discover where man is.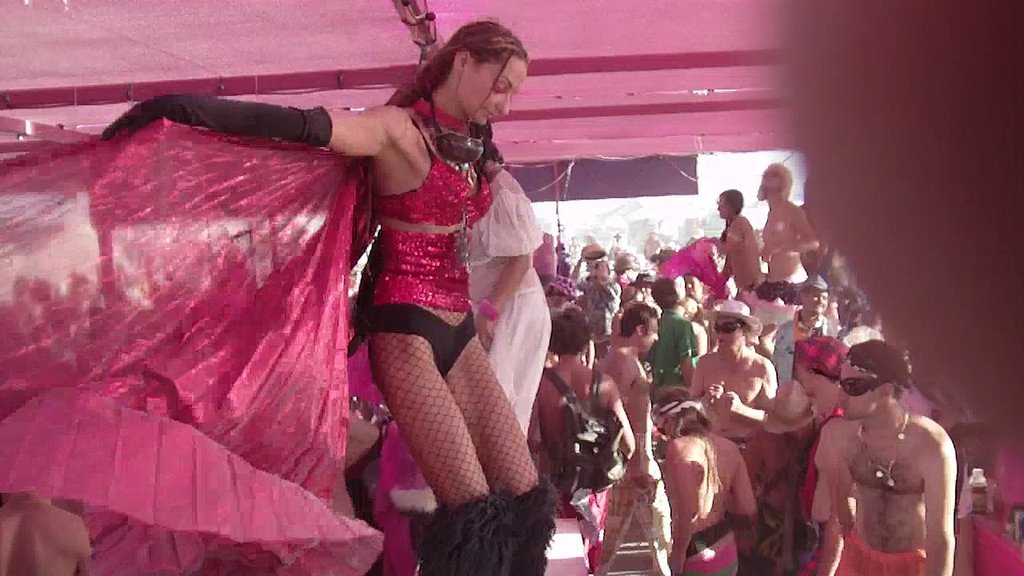
Discovered at left=535, top=230, right=562, bottom=288.
